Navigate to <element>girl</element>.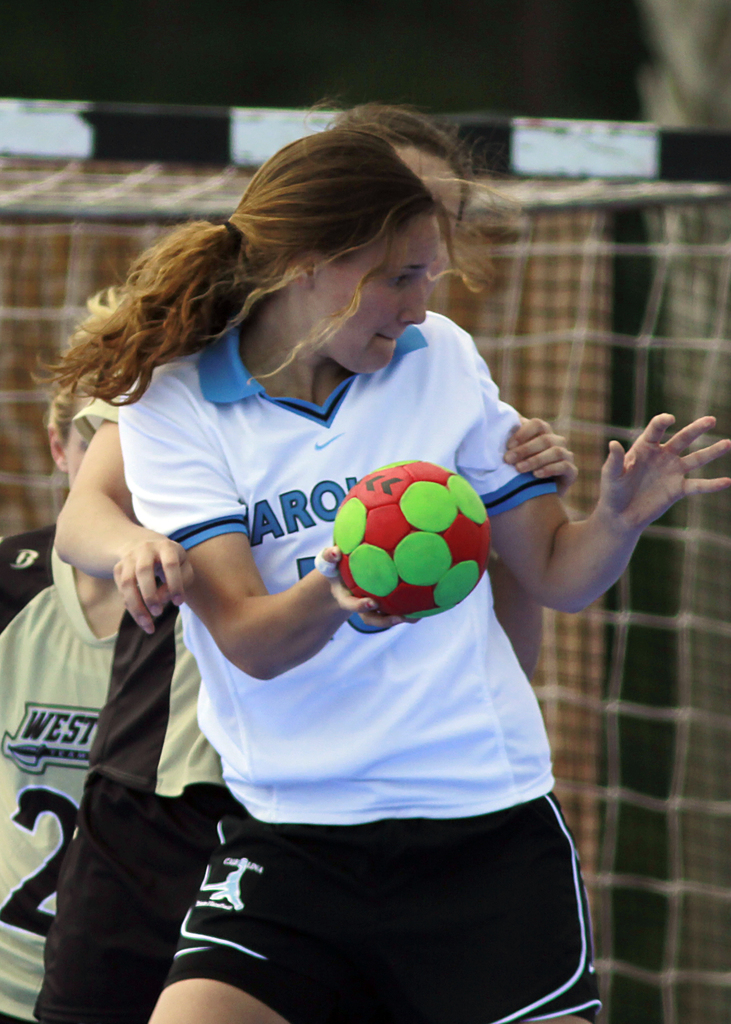
Navigation target: pyautogui.locateOnScreen(35, 99, 730, 1023).
